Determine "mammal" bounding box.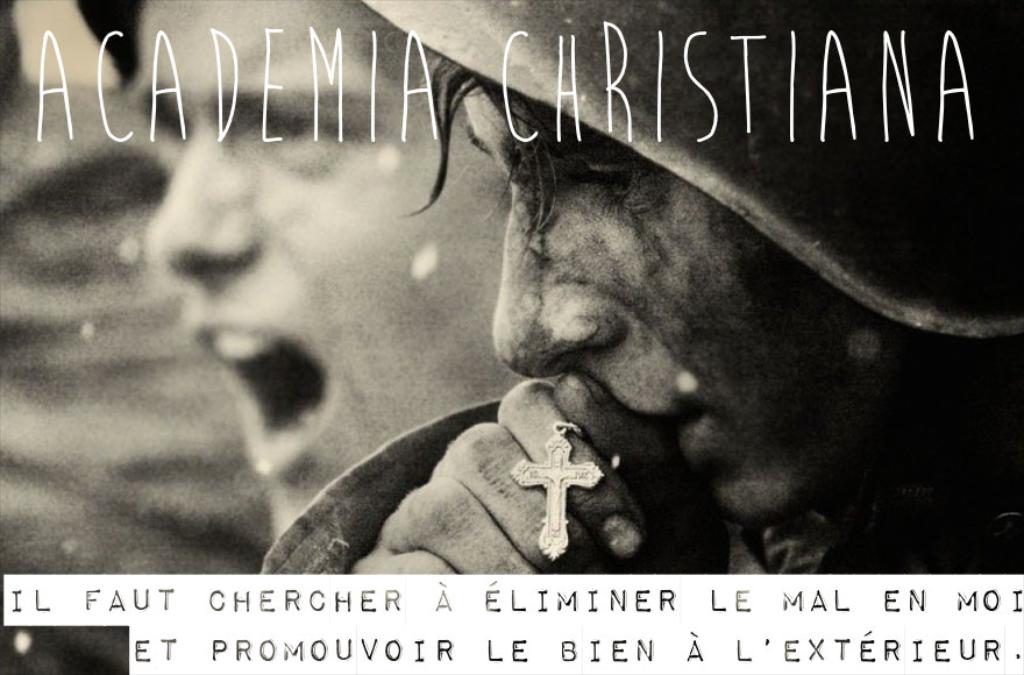
Determined: 111/0/512/540.
